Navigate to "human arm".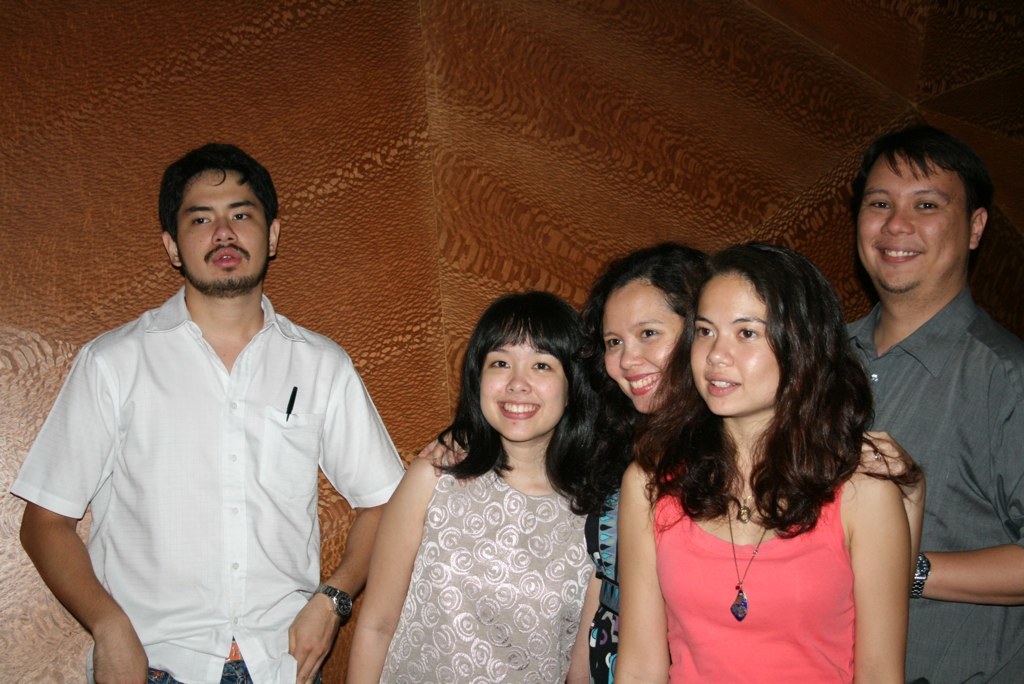
Navigation target: bbox=[288, 359, 405, 683].
